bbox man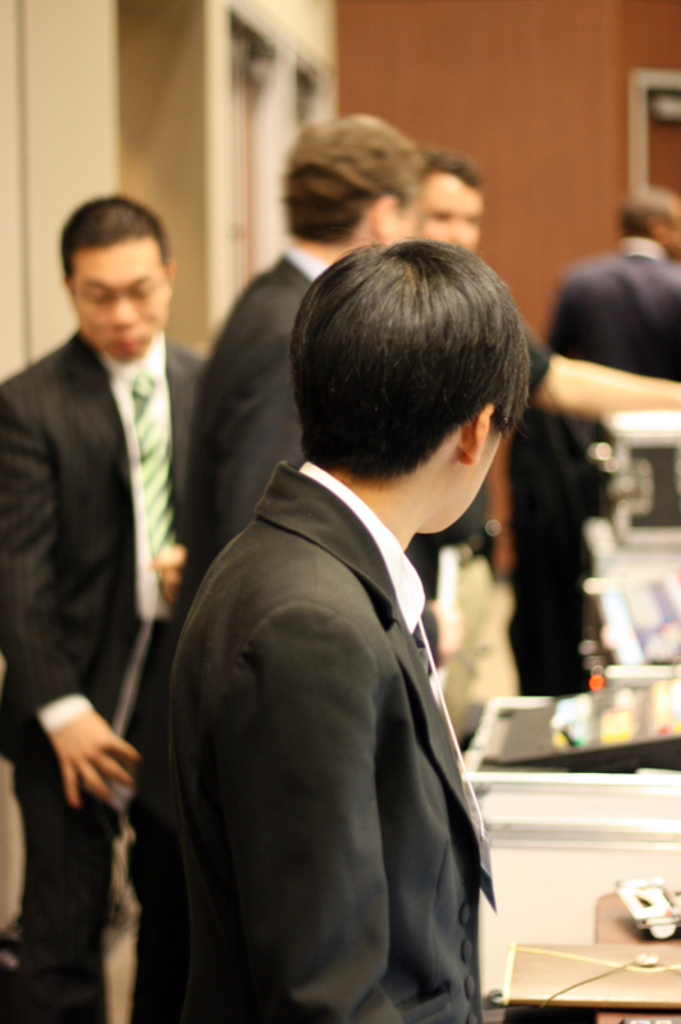
<region>168, 106, 419, 662</region>
